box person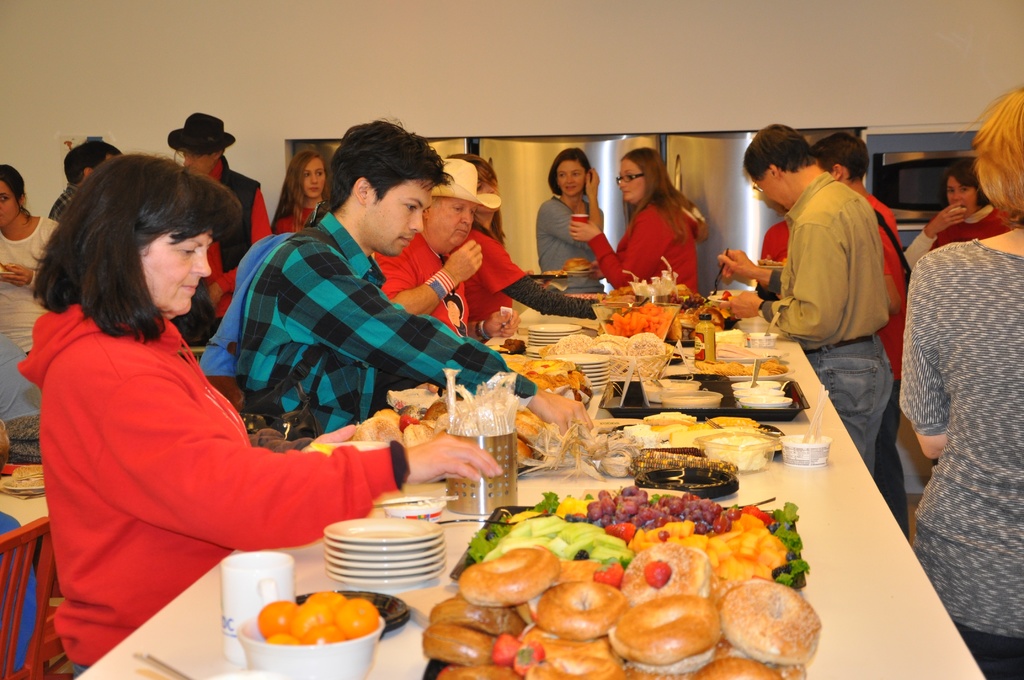
crop(570, 143, 707, 303)
